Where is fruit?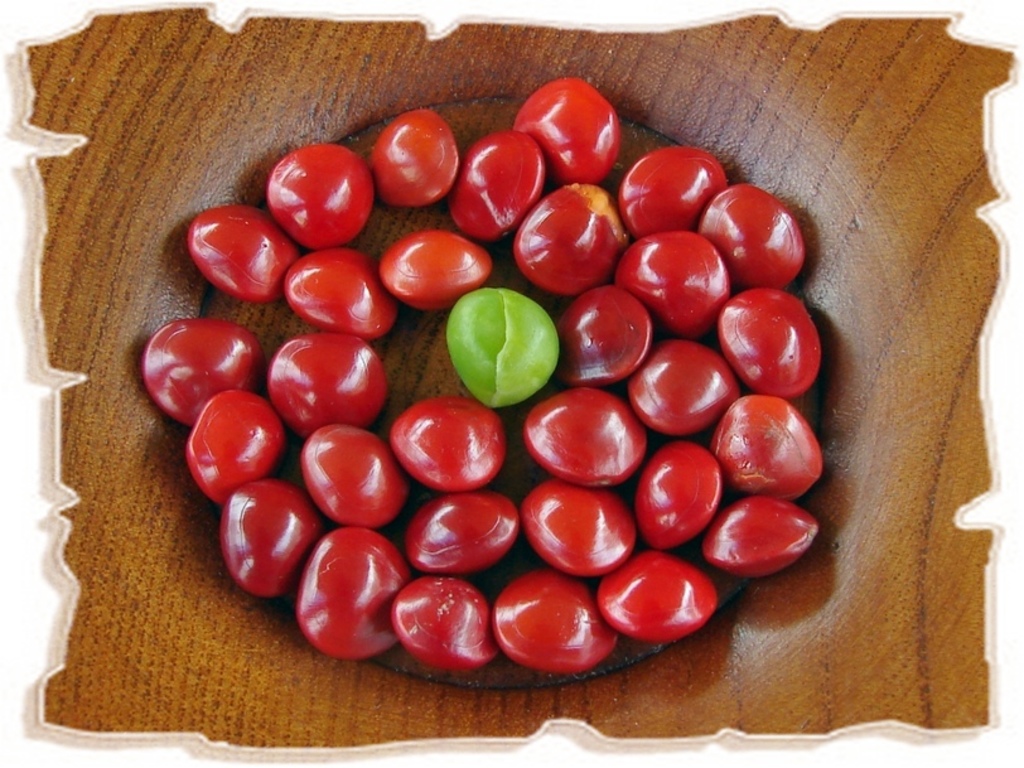
(left=189, top=199, right=296, bottom=304).
